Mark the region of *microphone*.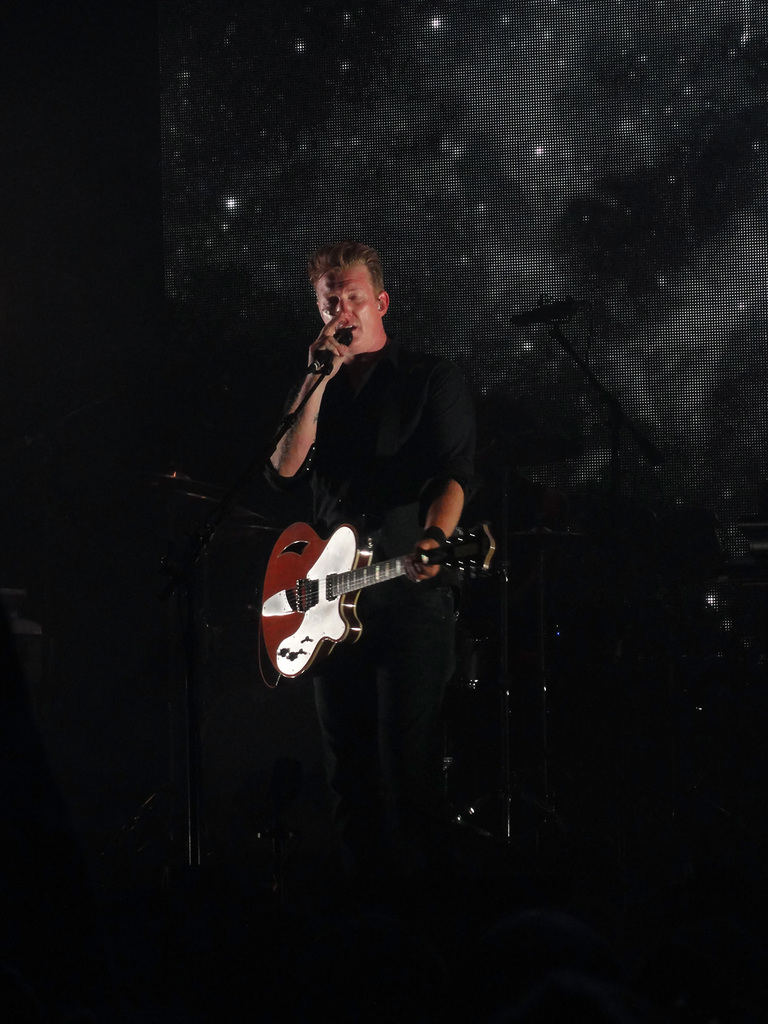
Region: x1=508, y1=300, x2=595, y2=326.
